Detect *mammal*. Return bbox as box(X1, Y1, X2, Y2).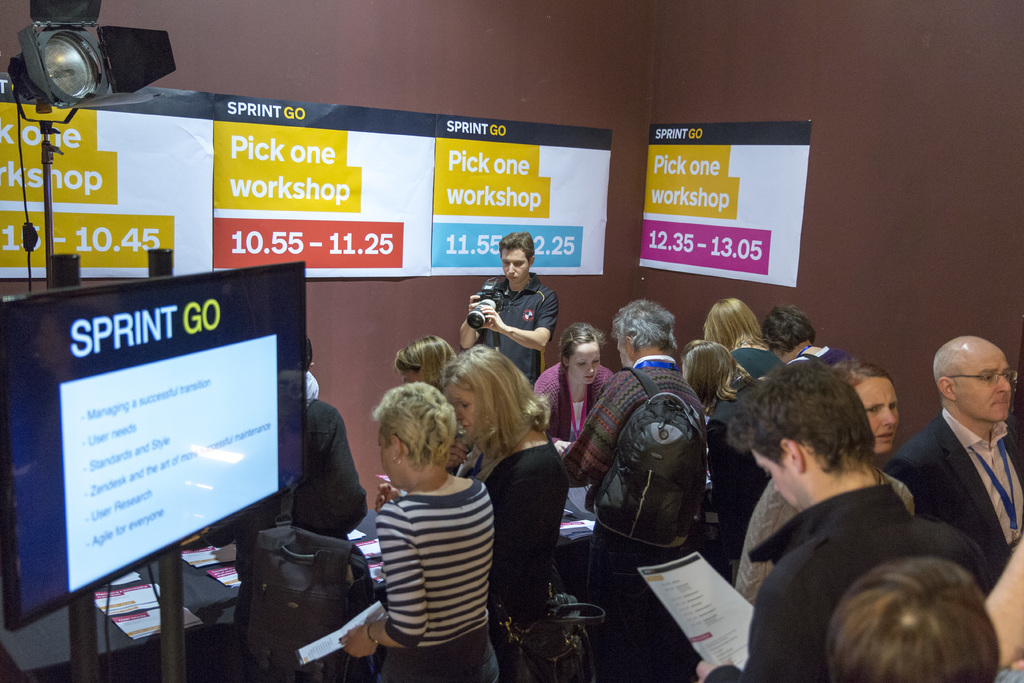
box(822, 556, 1002, 682).
